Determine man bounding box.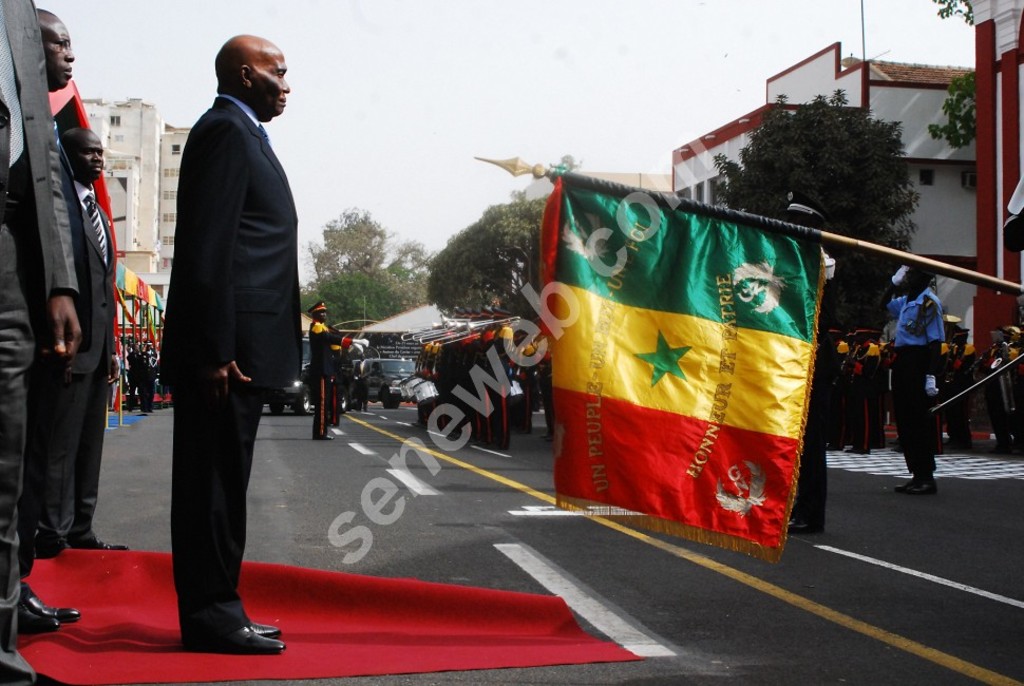
Determined: rect(943, 315, 973, 456).
